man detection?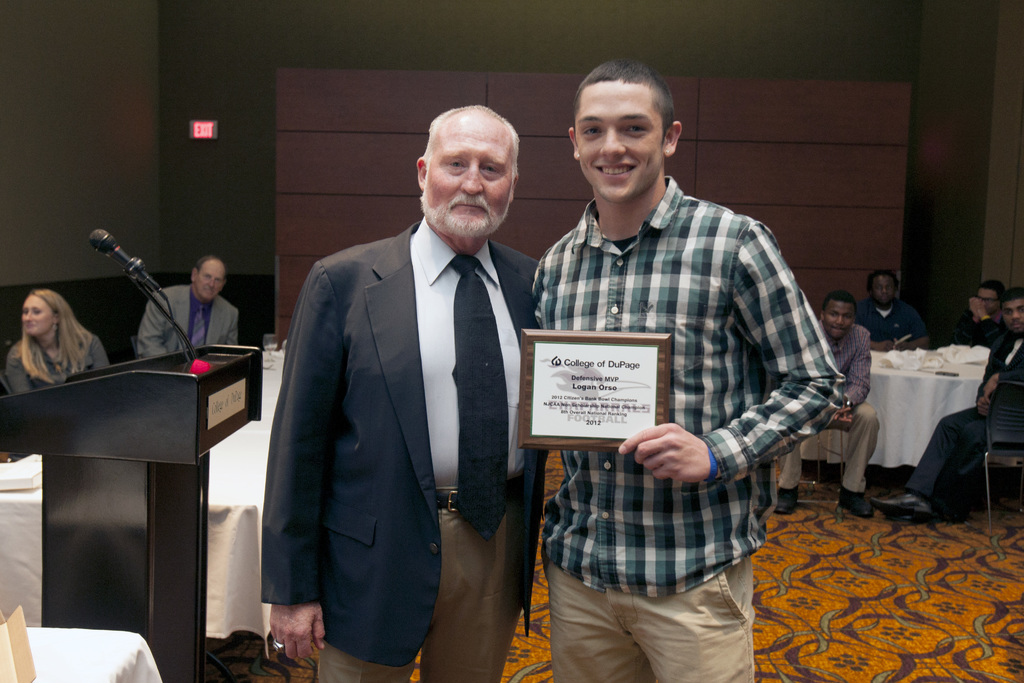
left=927, top=284, right=1002, bottom=338
